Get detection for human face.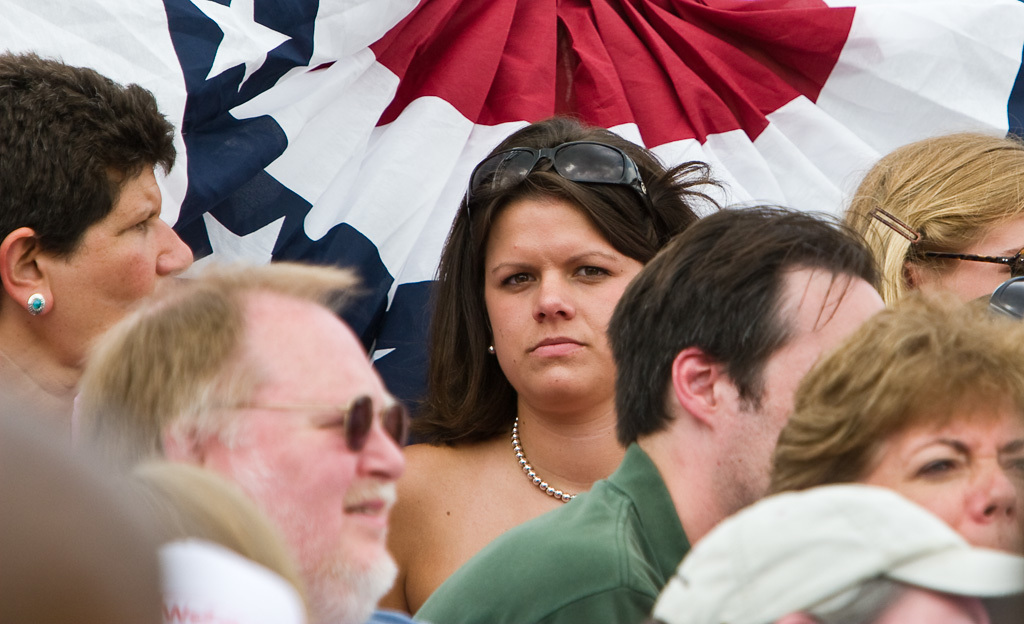
Detection: x1=482 y1=197 x2=647 y2=412.
